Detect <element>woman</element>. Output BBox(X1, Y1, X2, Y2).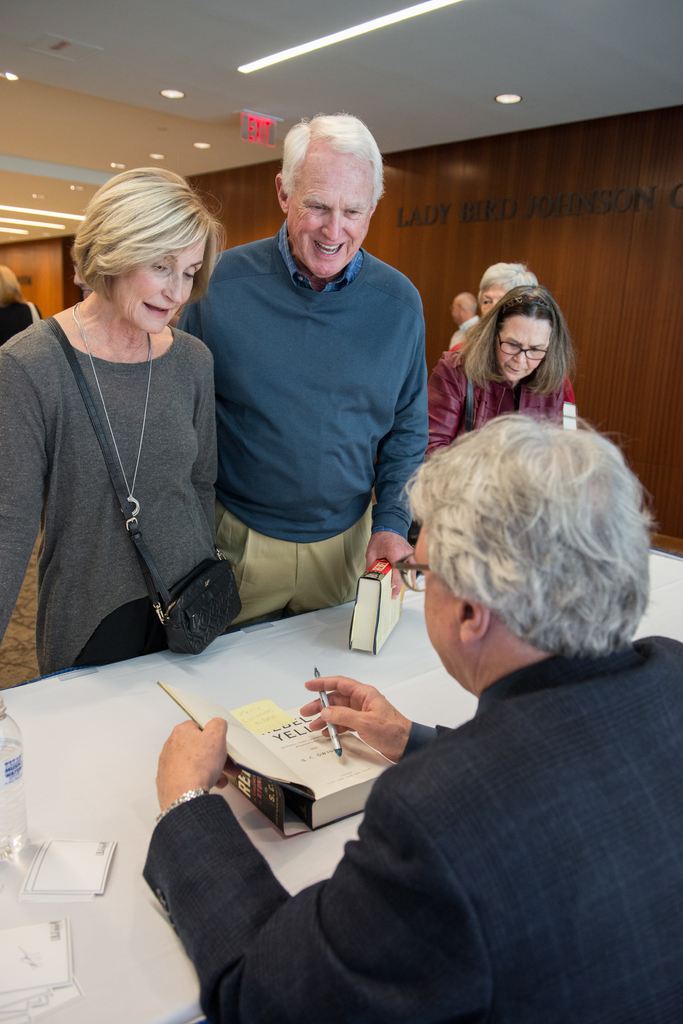
BBox(14, 147, 241, 703).
